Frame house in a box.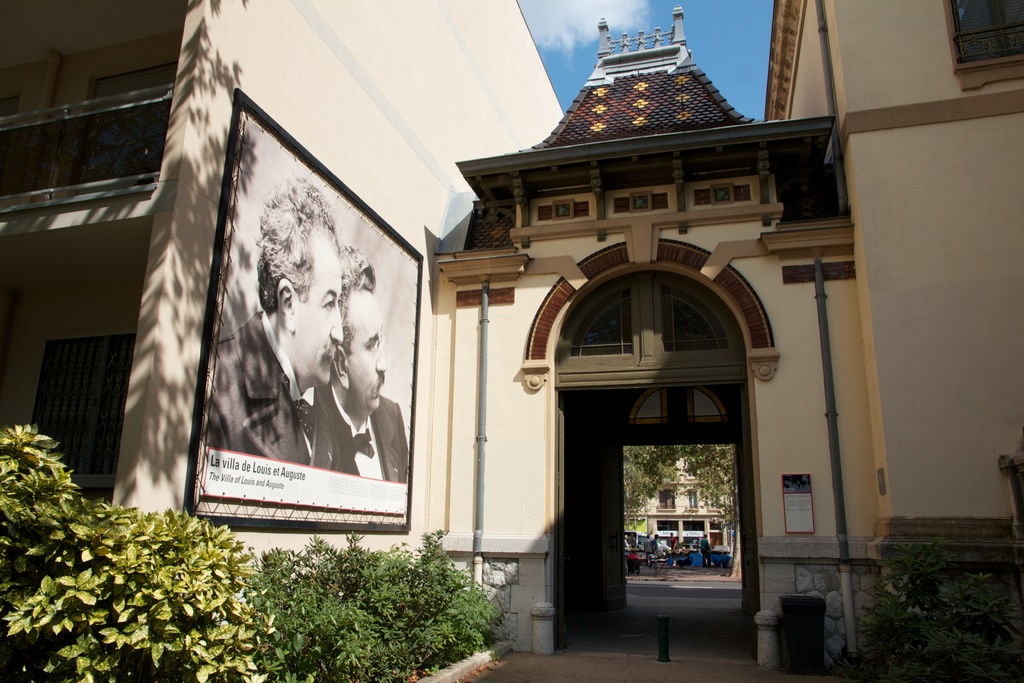
bbox=(762, 0, 1023, 671).
